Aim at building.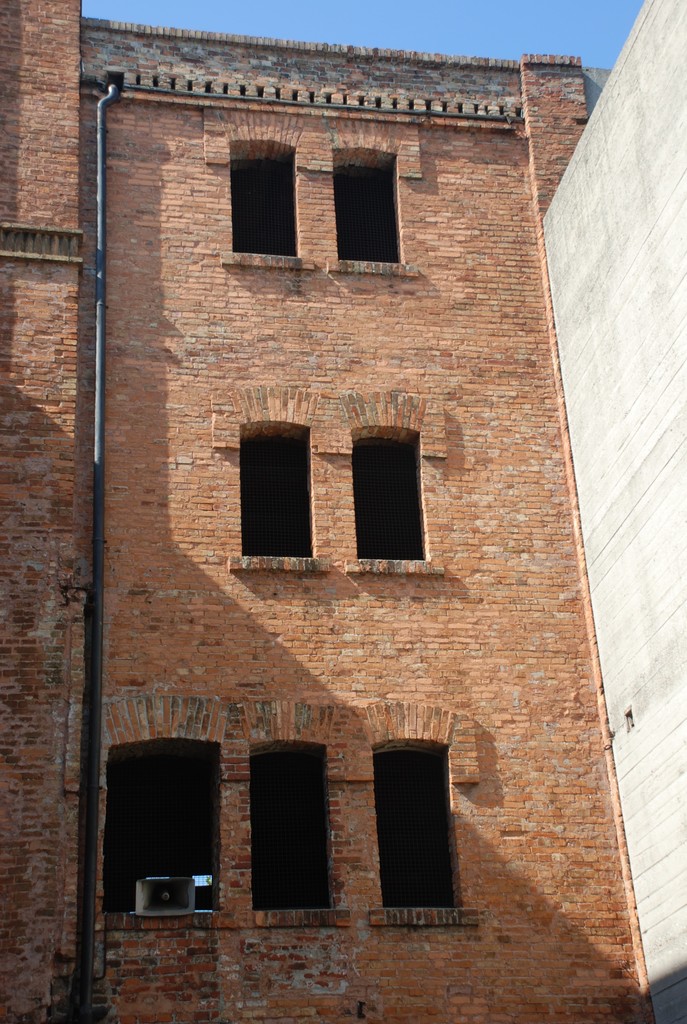
Aimed at bbox=(0, 0, 686, 1023).
